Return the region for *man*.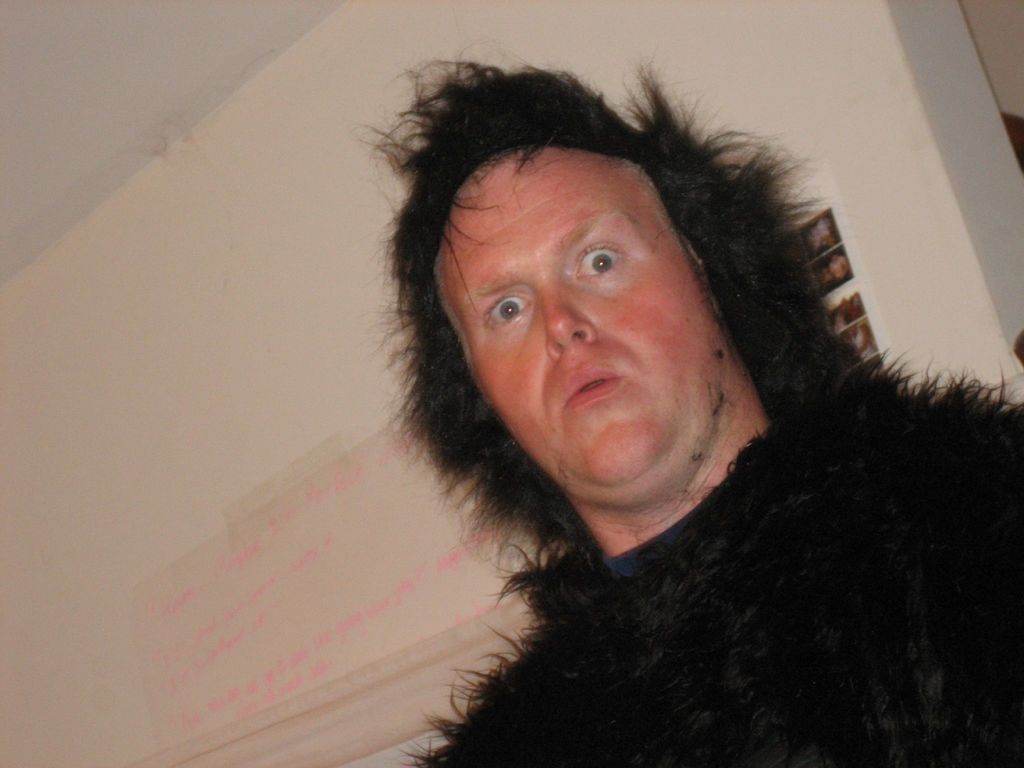
(x1=406, y1=53, x2=1023, y2=767).
